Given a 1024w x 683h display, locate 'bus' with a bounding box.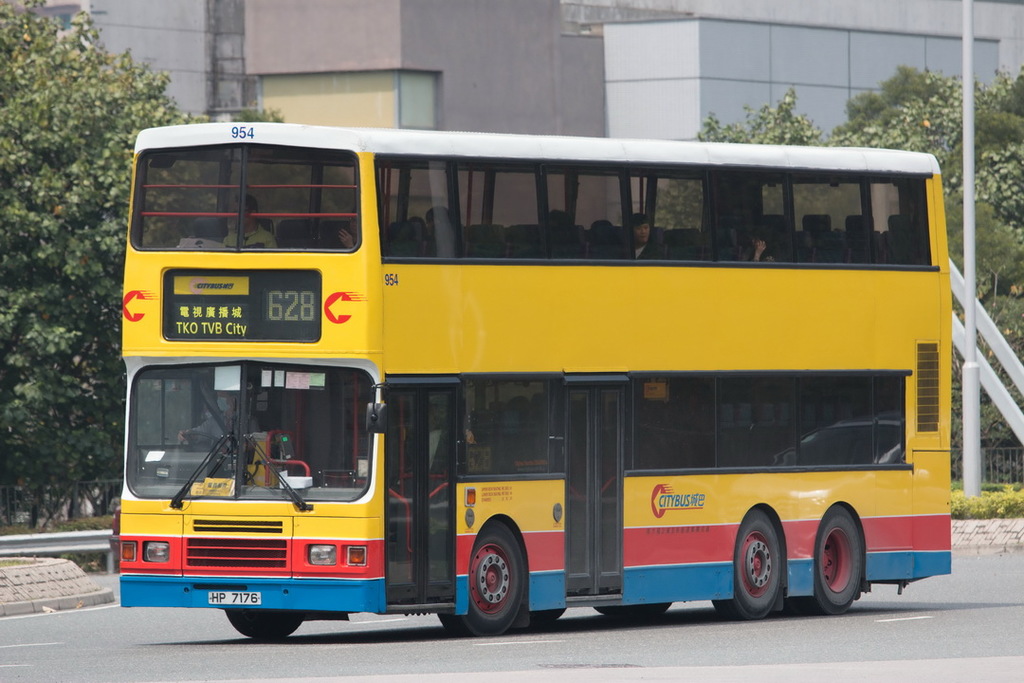
Located: 113, 120, 955, 633.
